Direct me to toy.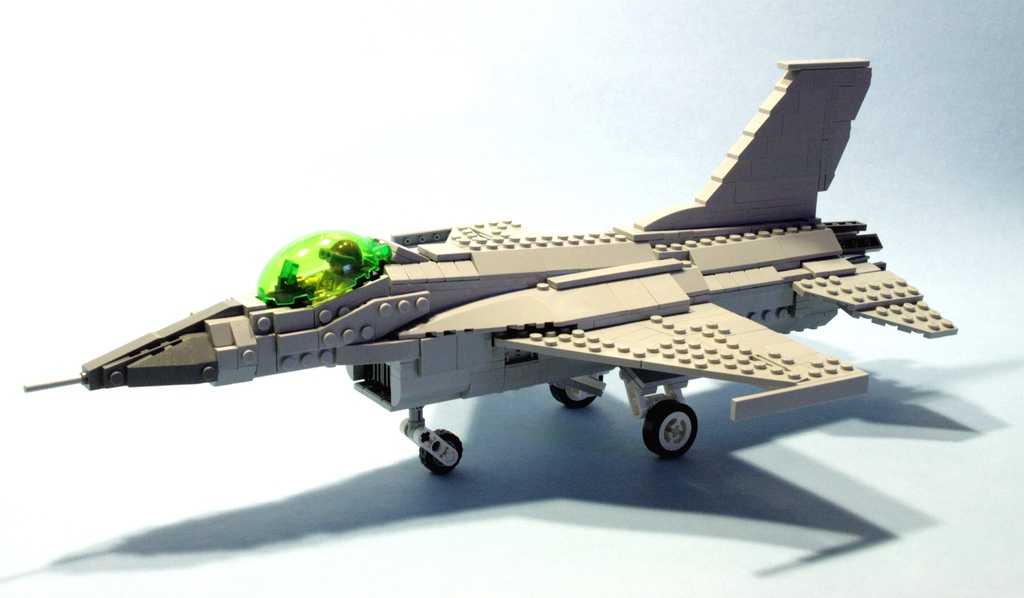
Direction: BBox(21, 83, 939, 479).
